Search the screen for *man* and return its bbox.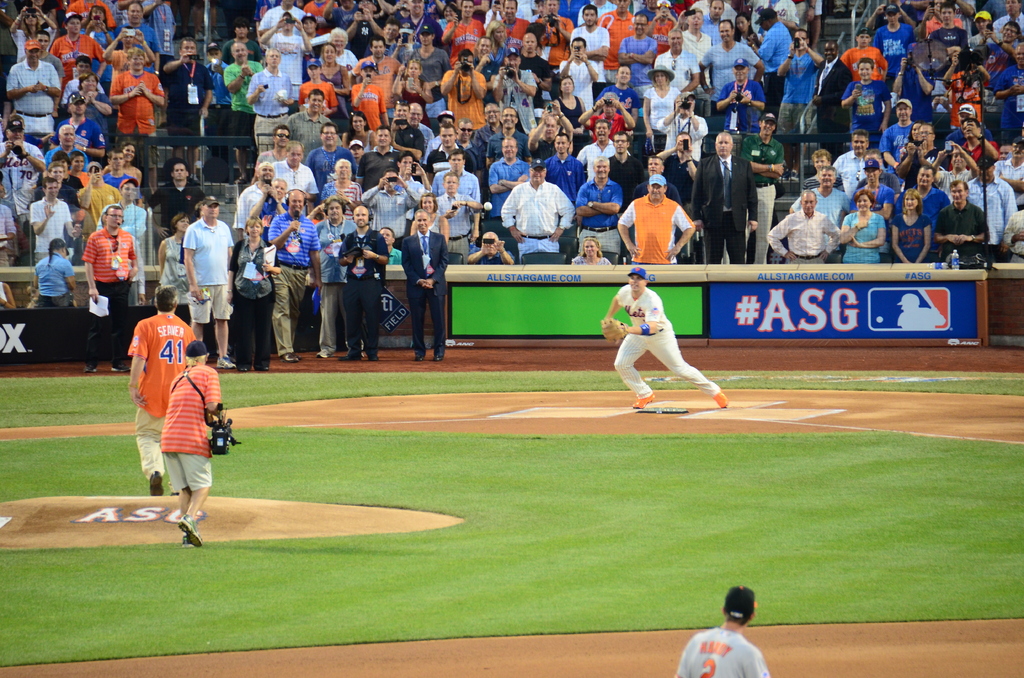
Found: rect(182, 201, 233, 369).
